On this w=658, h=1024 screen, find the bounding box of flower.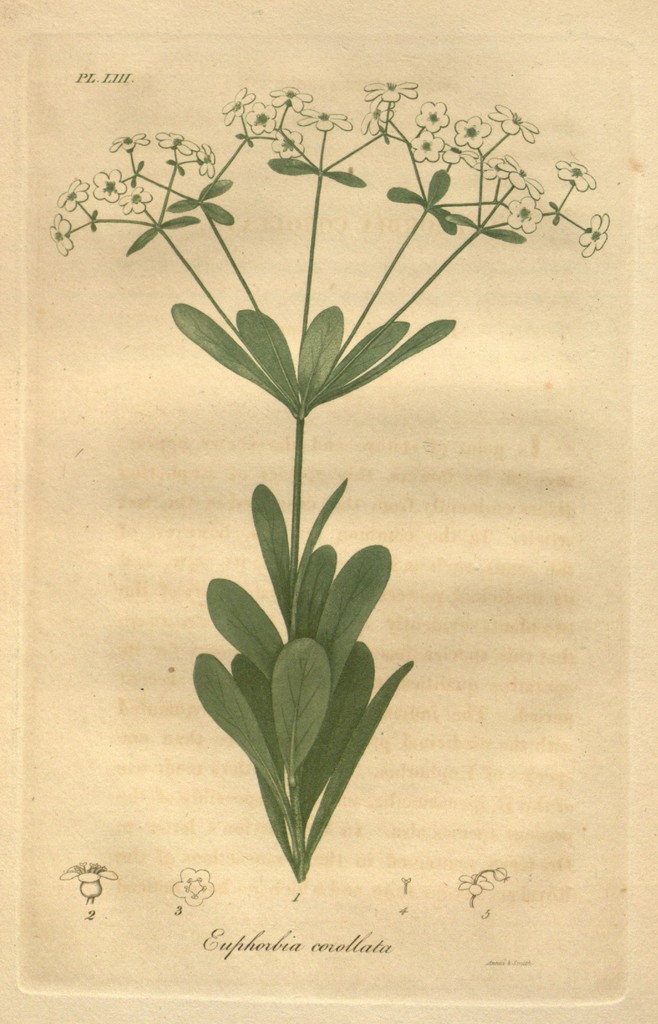
Bounding box: detection(556, 152, 589, 195).
